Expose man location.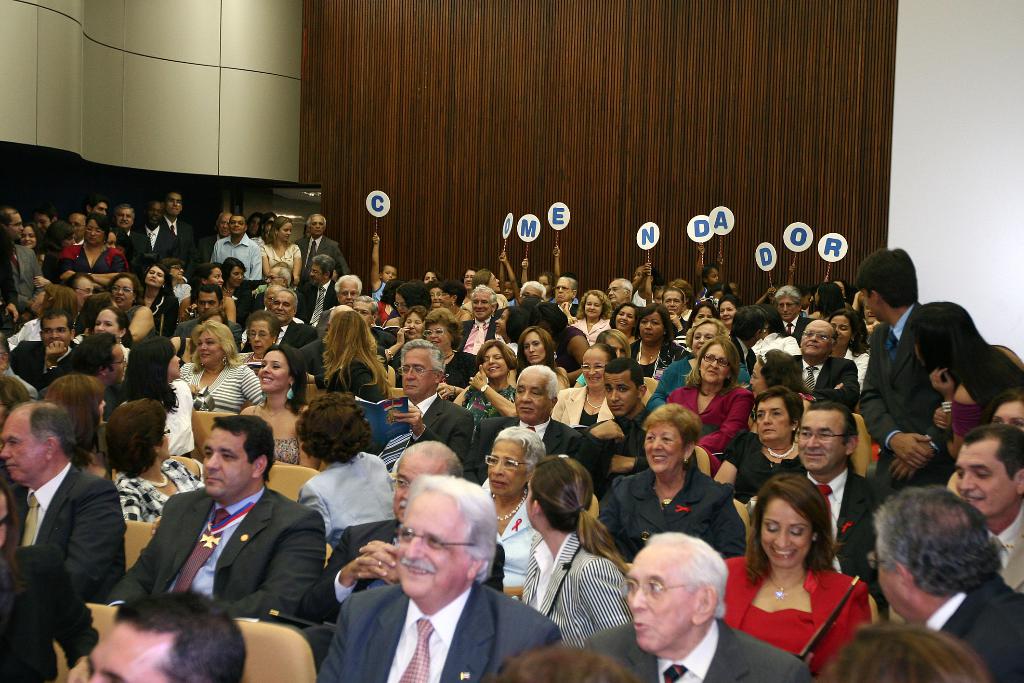
Exposed at (1, 208, 45, 308).
